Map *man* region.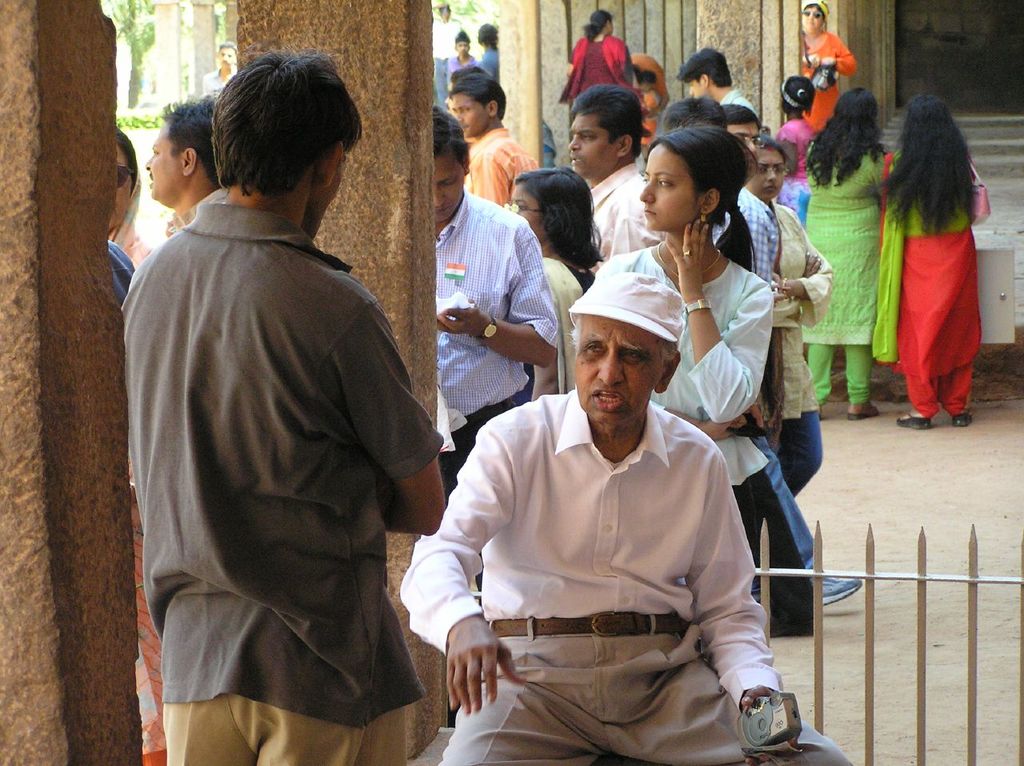
Mapped to [left=202, top=43, right=242, bottom=93].
